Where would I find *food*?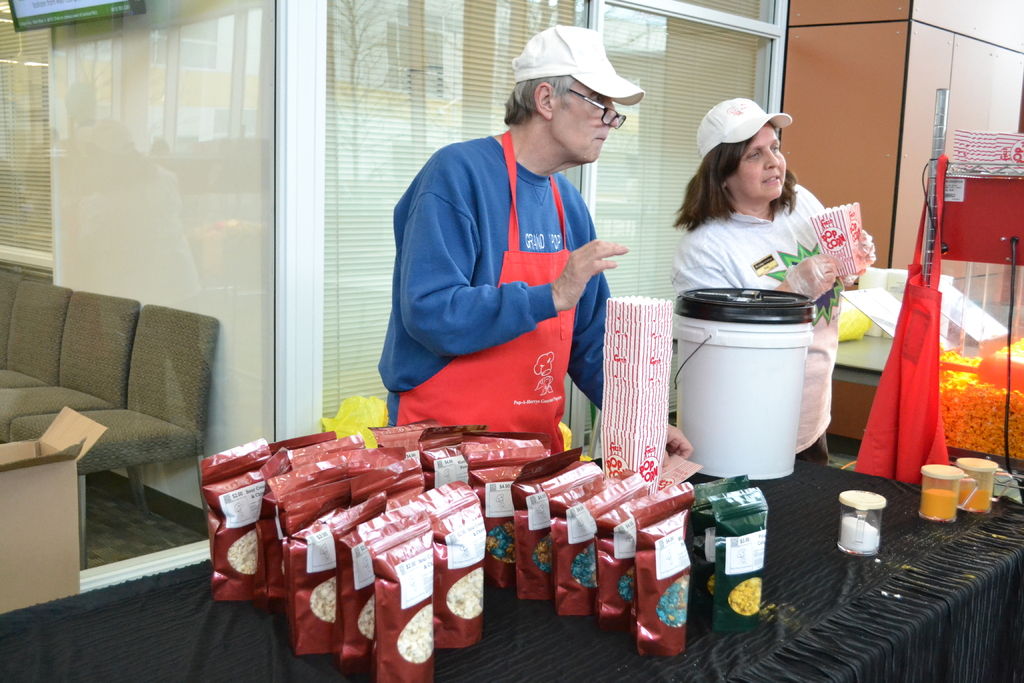
At left=706, top=569, right=717, bottom=599.
